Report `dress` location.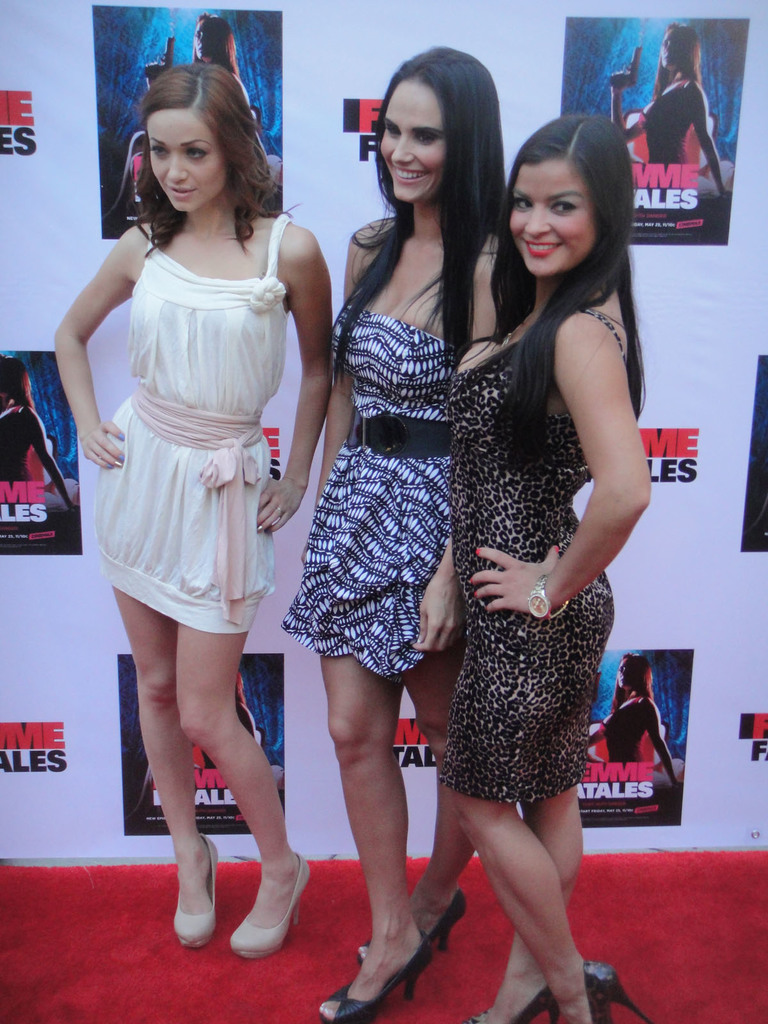
Report: [275,305,443,667].
